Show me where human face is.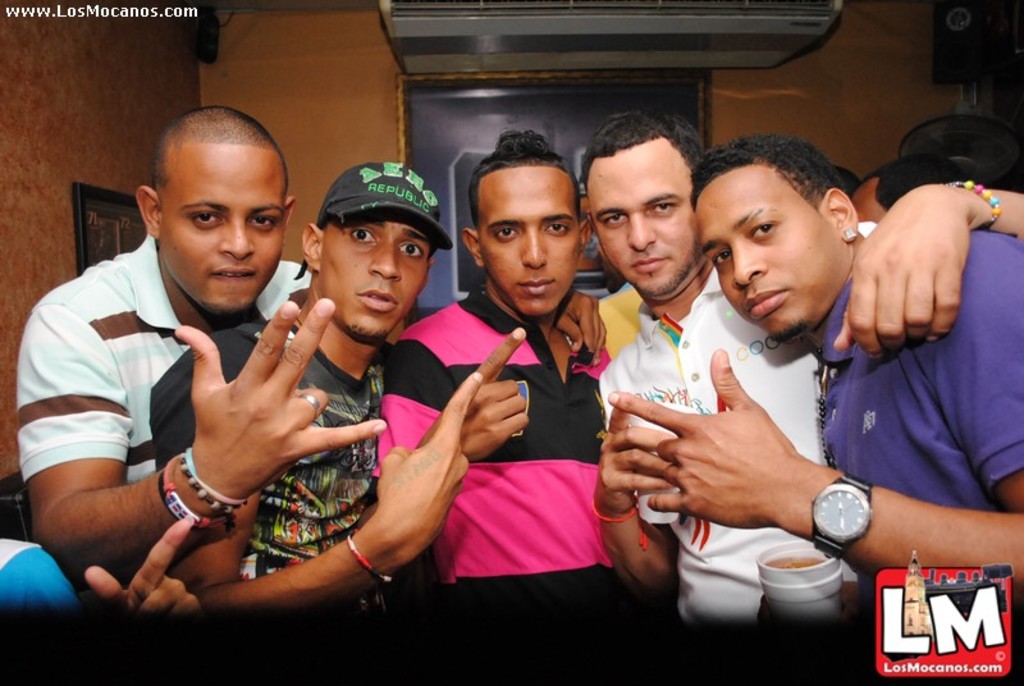
human face is at region(159, 143, 288, 315).
